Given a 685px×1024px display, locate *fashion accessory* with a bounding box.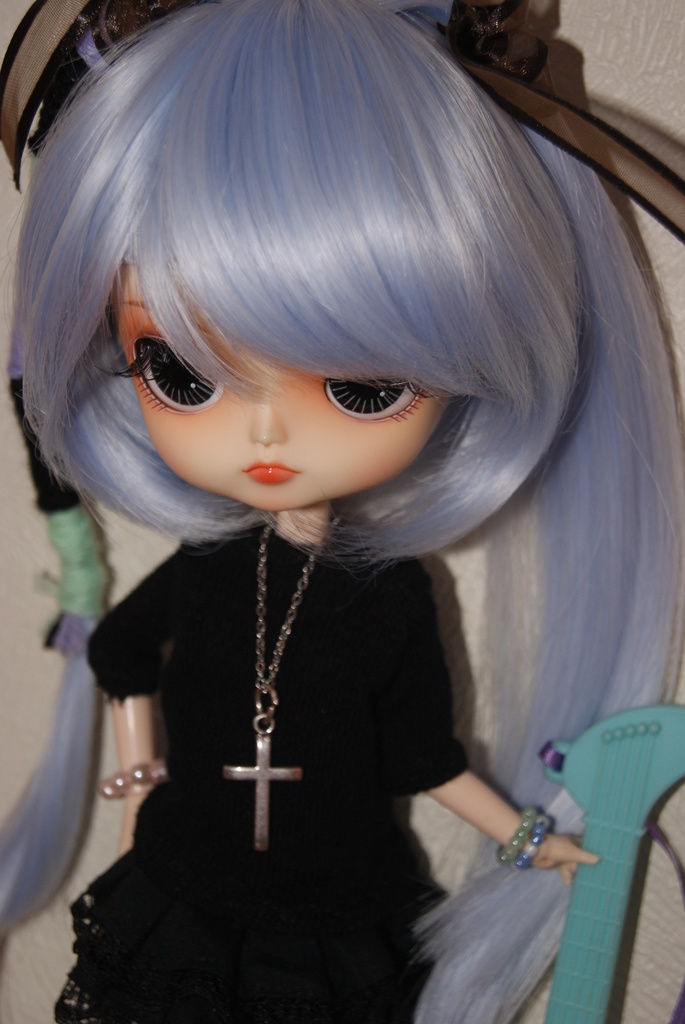
Located: select_region(100, 762, 169, 801).
